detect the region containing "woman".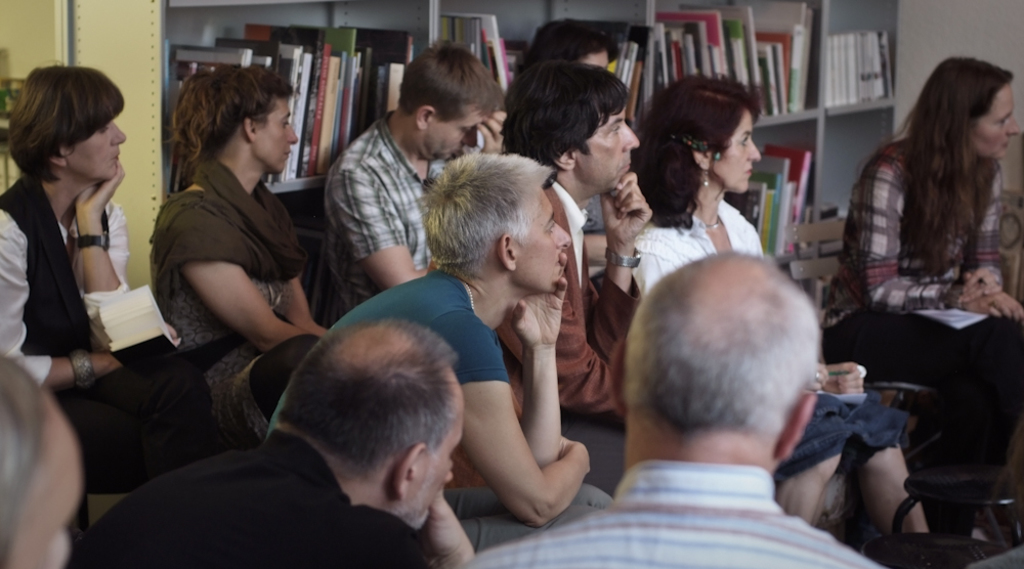
box=[830, 57, 1023, 512].
